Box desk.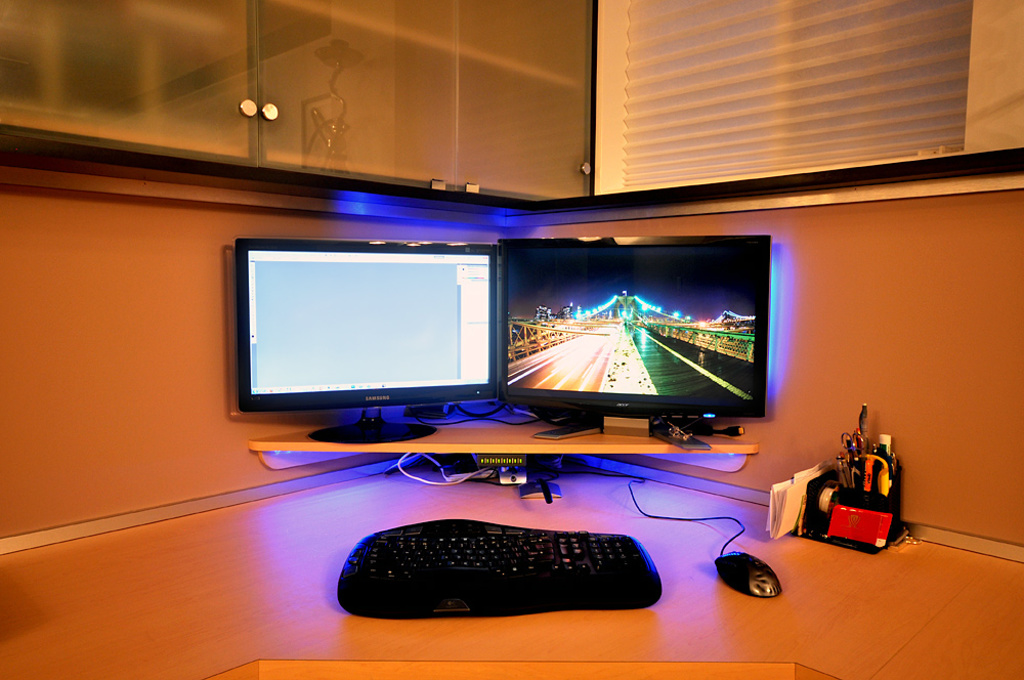
pyautogui.locateOnScreen(0, 445, 1023, 679).
